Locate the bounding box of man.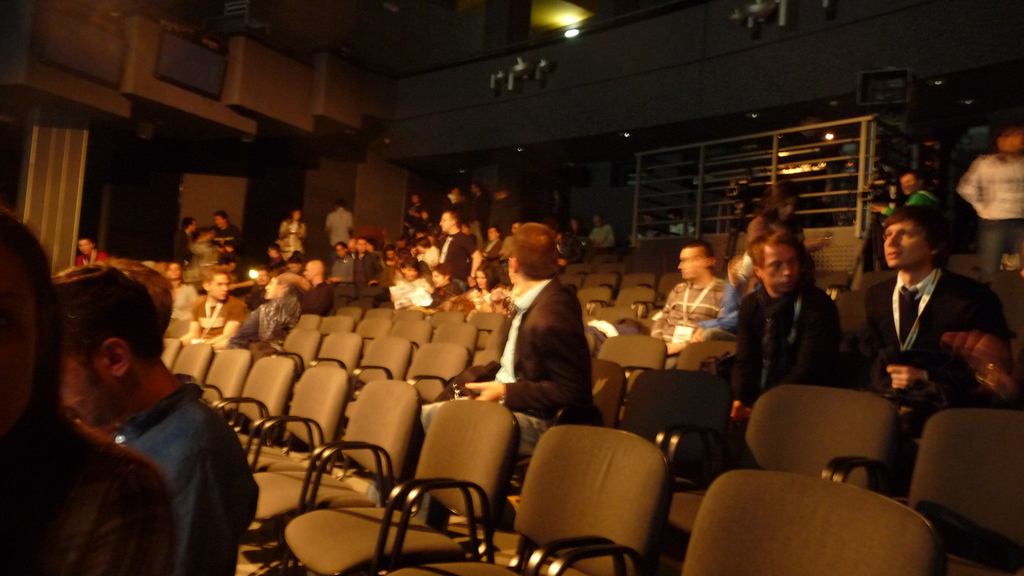
Bounding box: bbox(360, 222, 604, 531).
